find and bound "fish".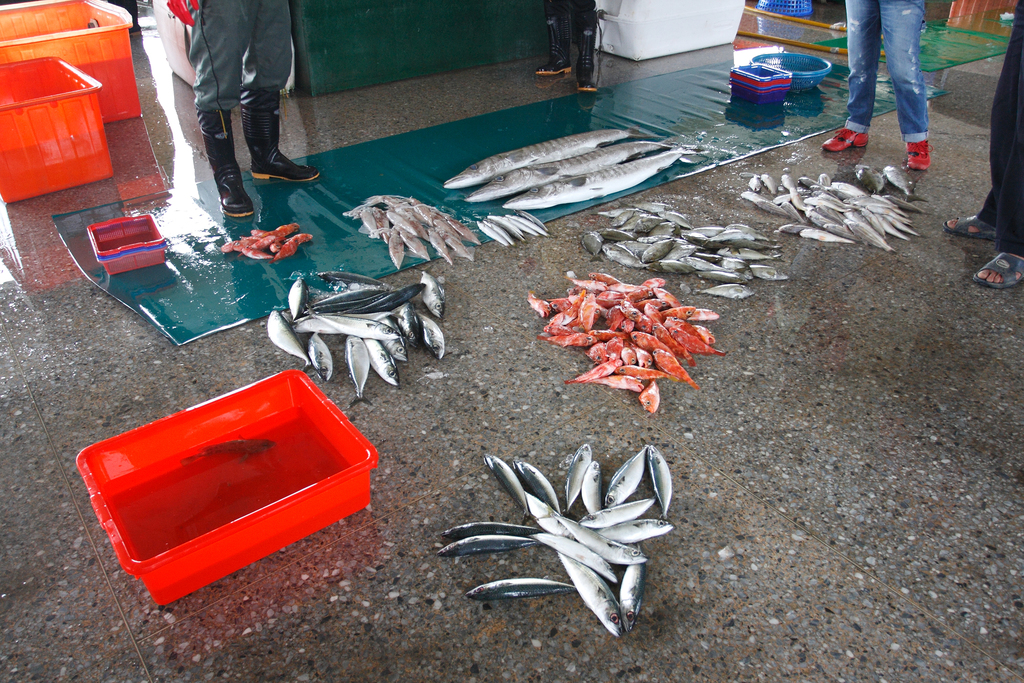
Bound: 556,549,620,636.
